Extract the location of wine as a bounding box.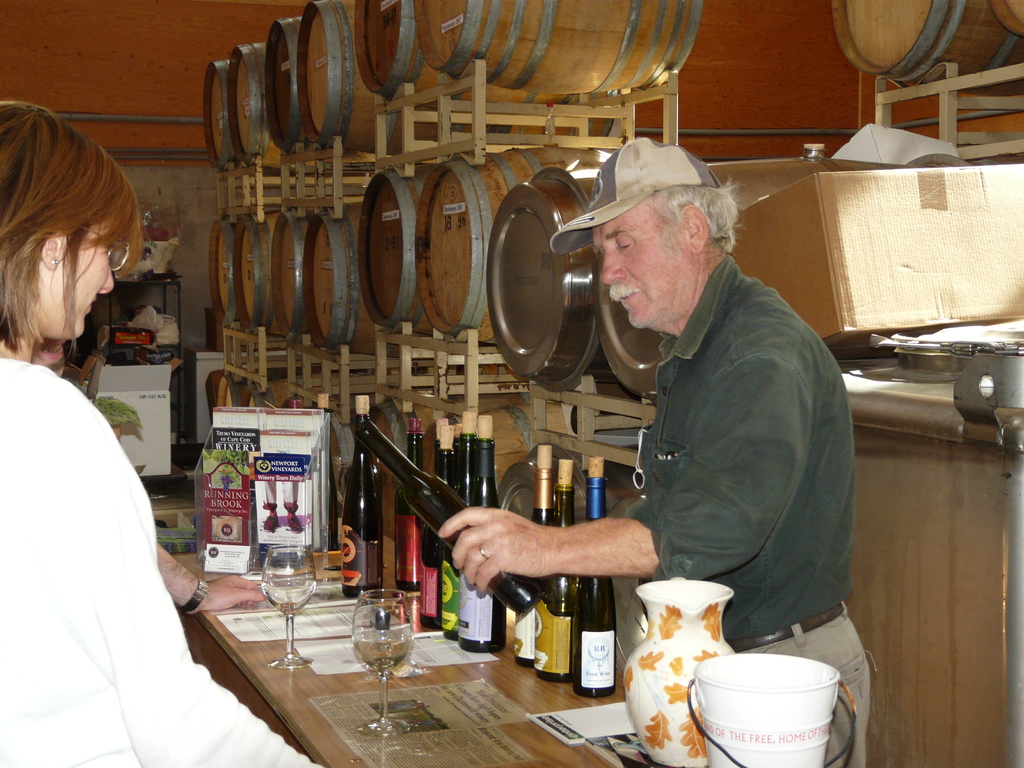
left=419, top=428, right=449, bottom=628.
